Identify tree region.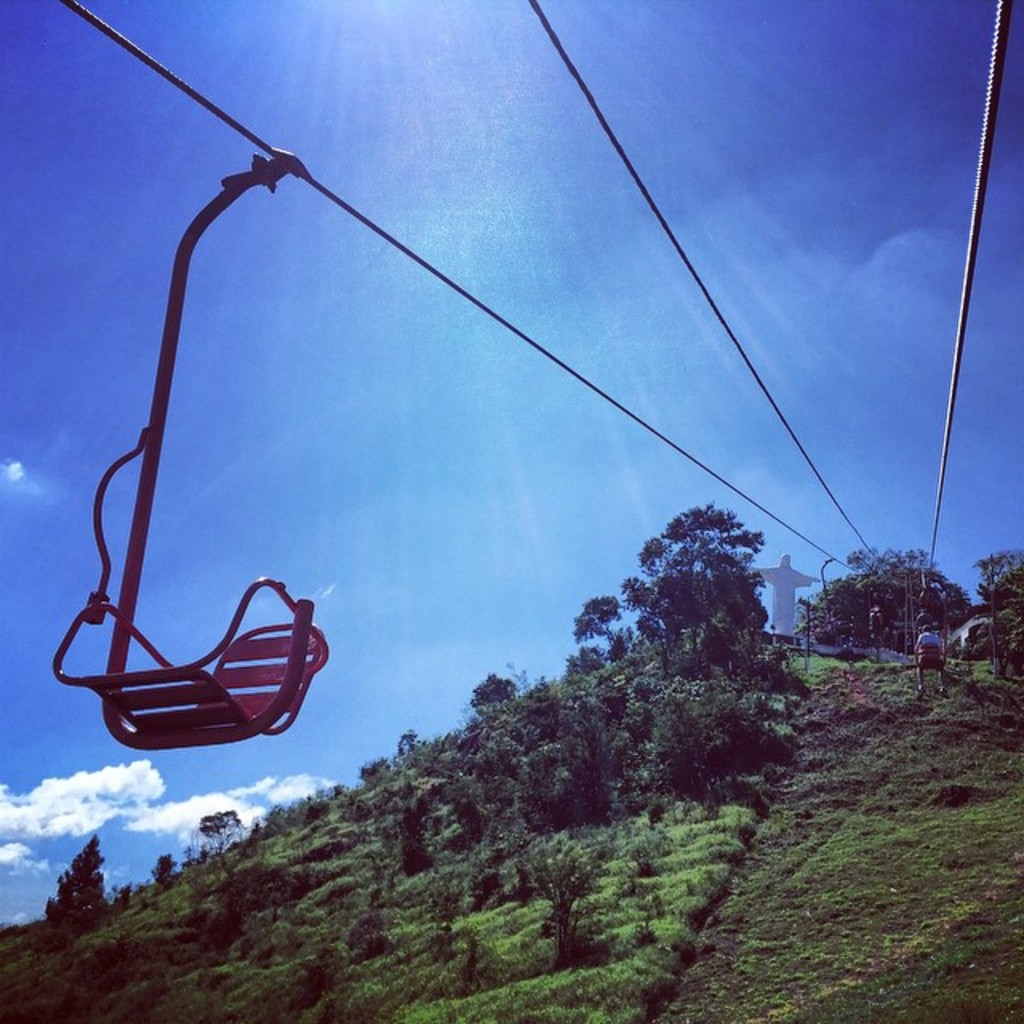
Region: (574, 597, 635, 670).
